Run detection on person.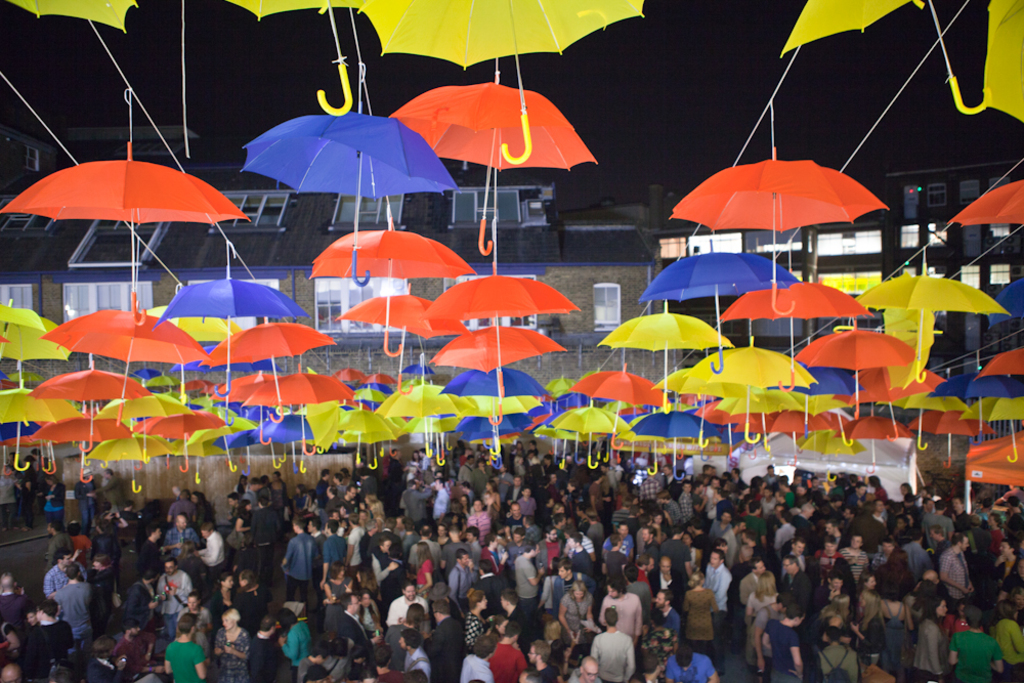
Result: 450/549/478/614.
